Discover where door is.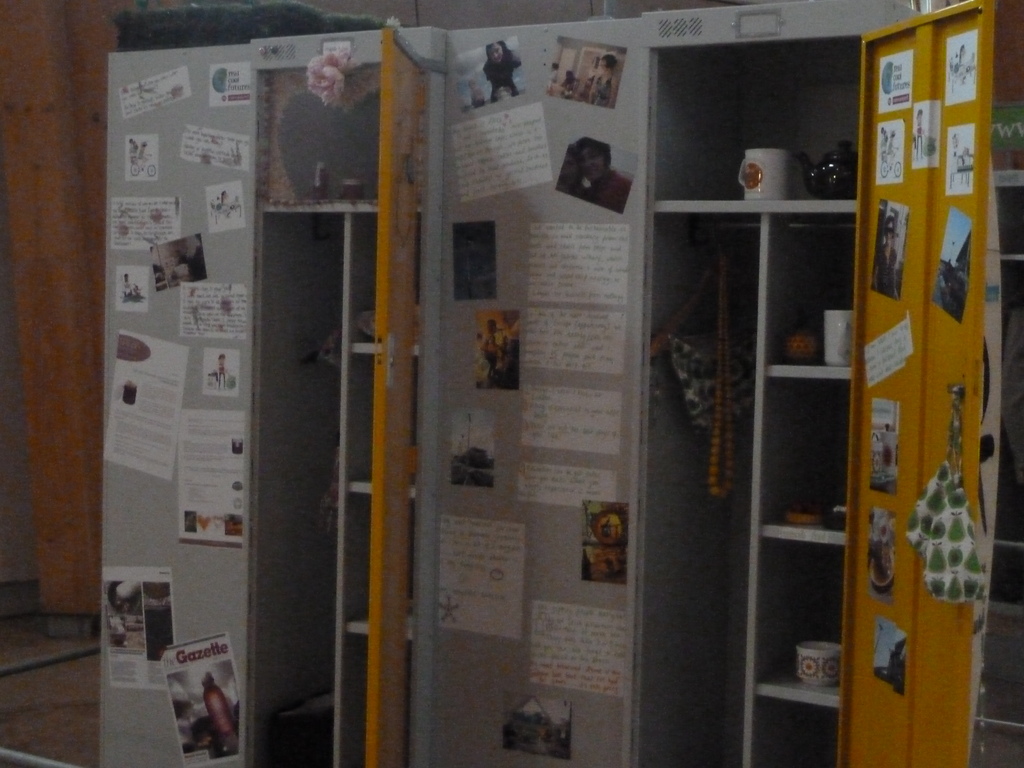
Discovered at bbox=(375, 19, 433, 767).
